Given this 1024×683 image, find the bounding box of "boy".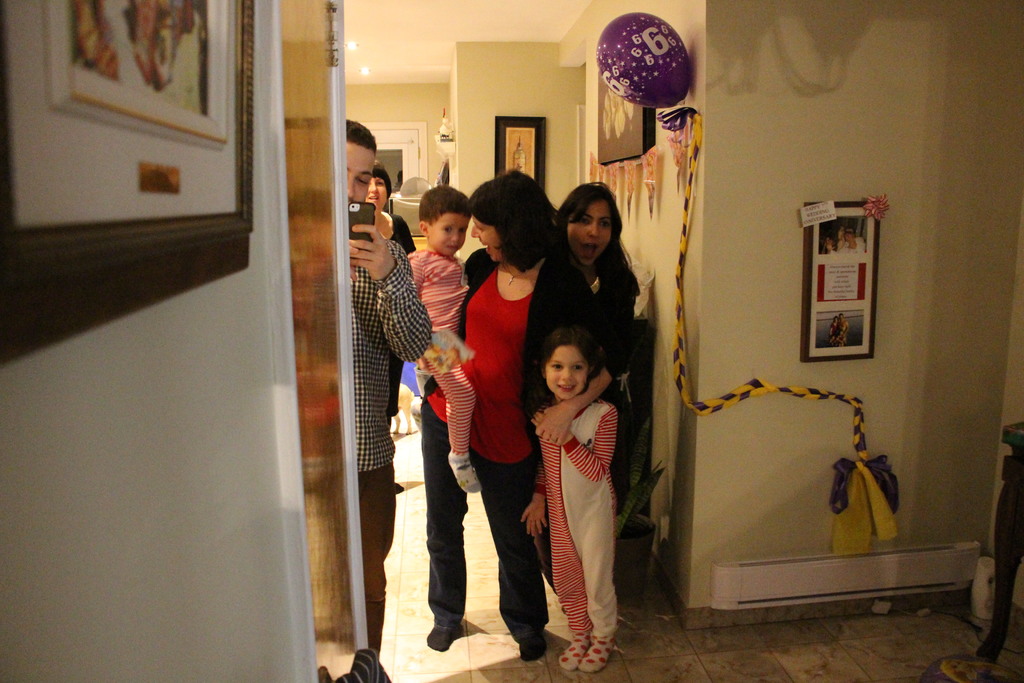
[403, 184, 486, 498].
